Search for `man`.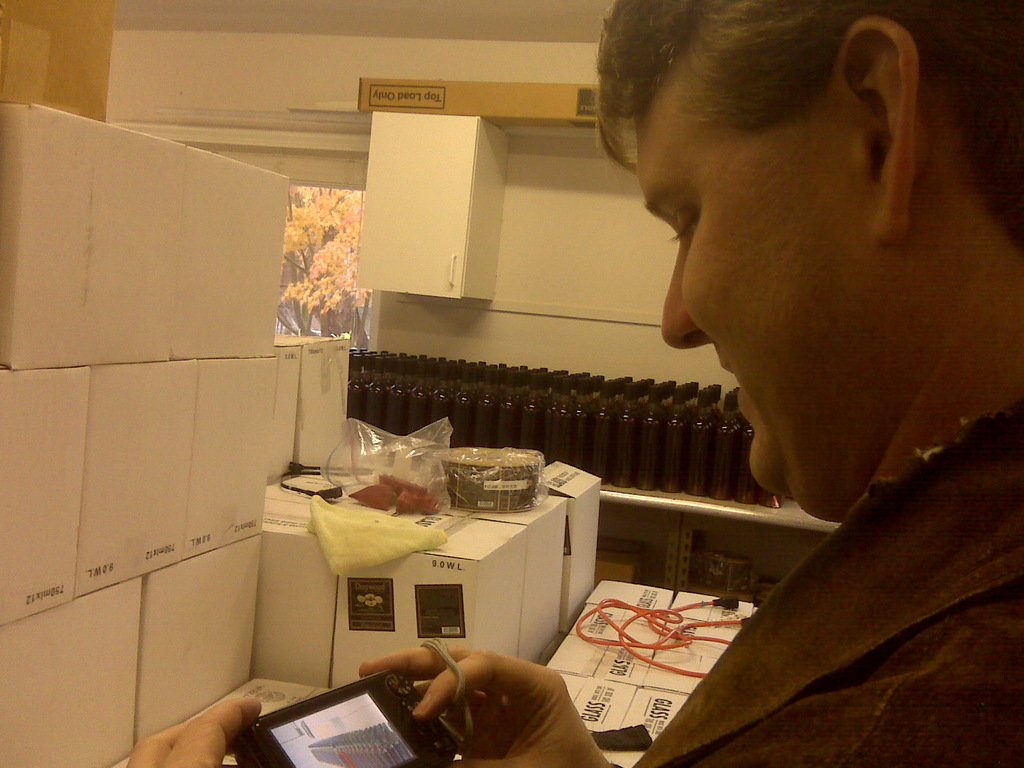
Found at x1=141 y1=0 x2=1023 y2=767.
